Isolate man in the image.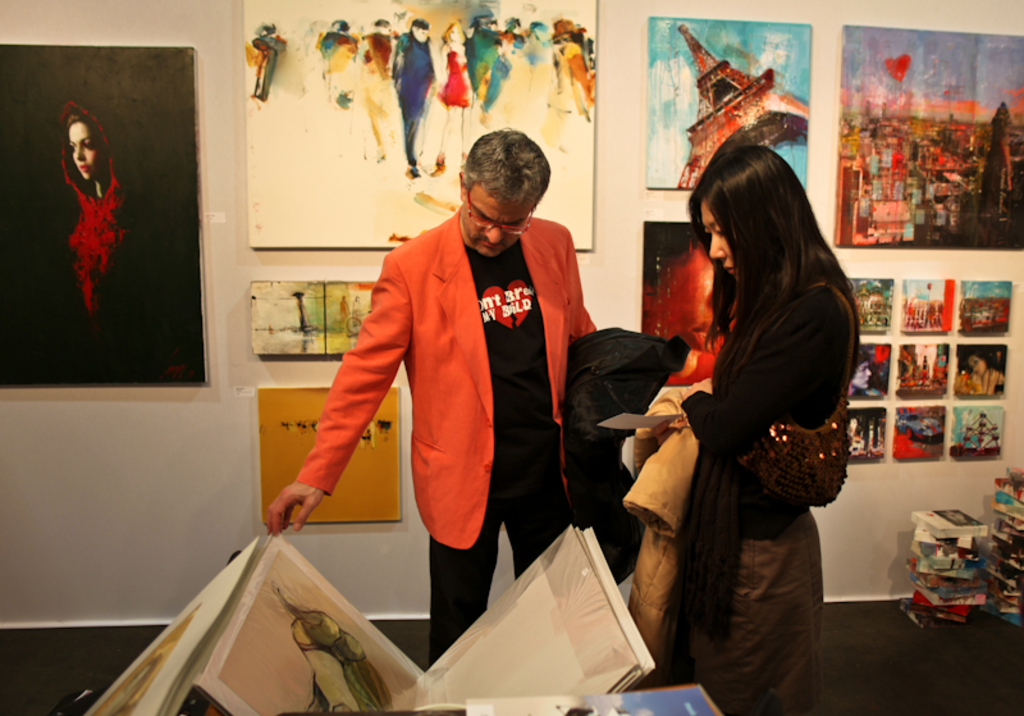
Isolated region: <region>376, 9, 440, 187</region>.
